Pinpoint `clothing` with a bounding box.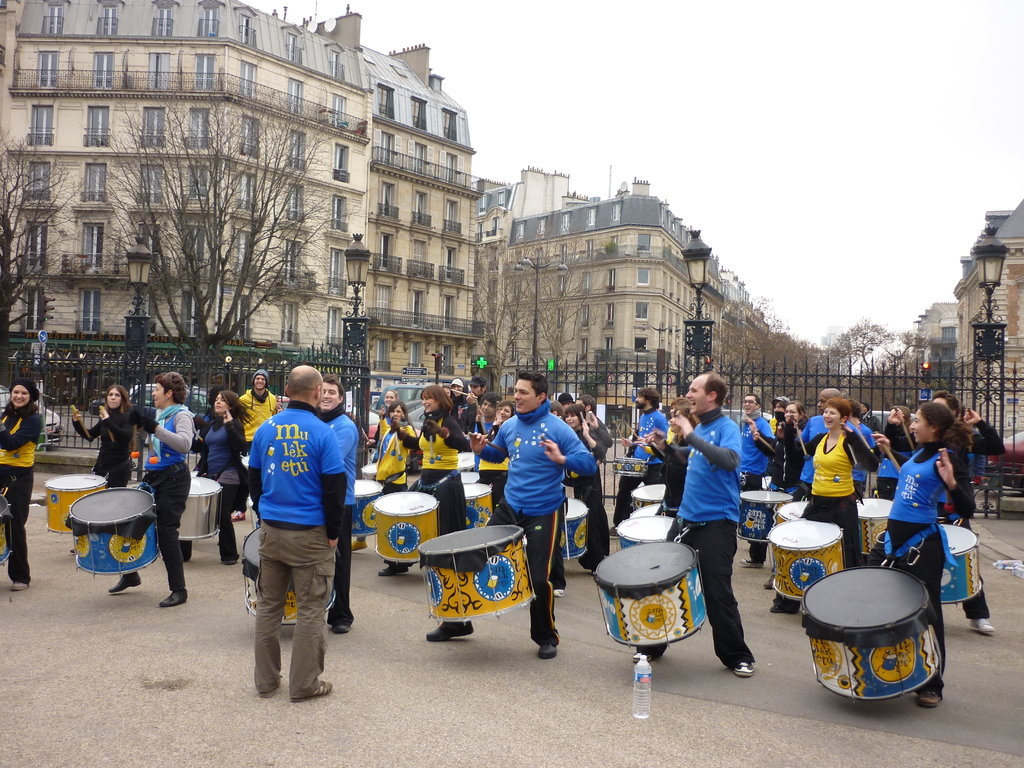
box(234, 374, 356, 681).
